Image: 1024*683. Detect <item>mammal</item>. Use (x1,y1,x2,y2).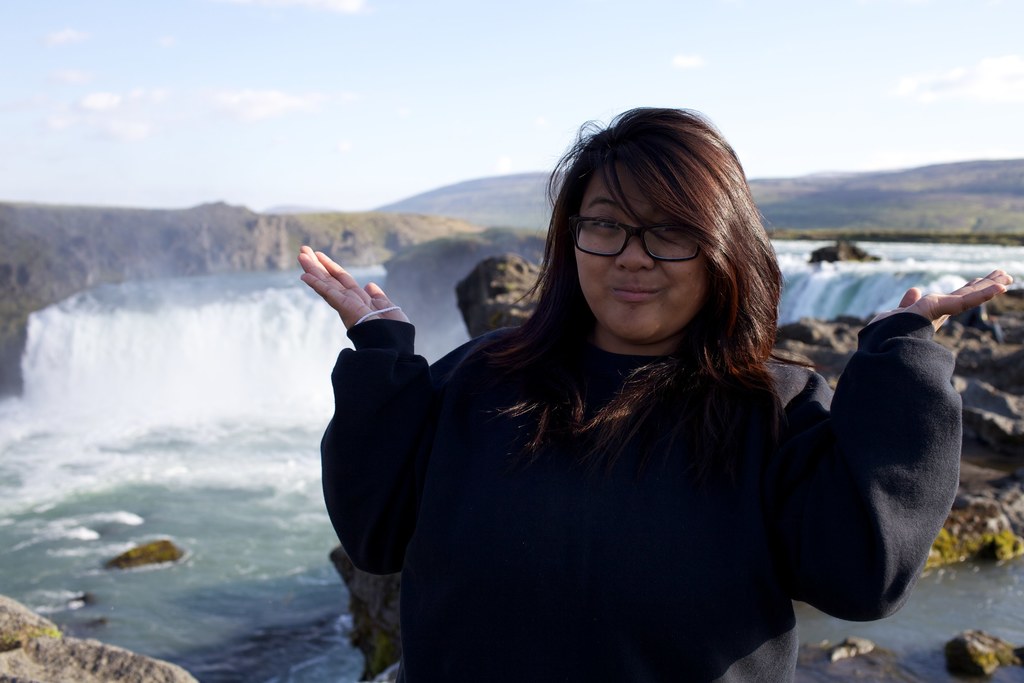
(292,104,988,681).
